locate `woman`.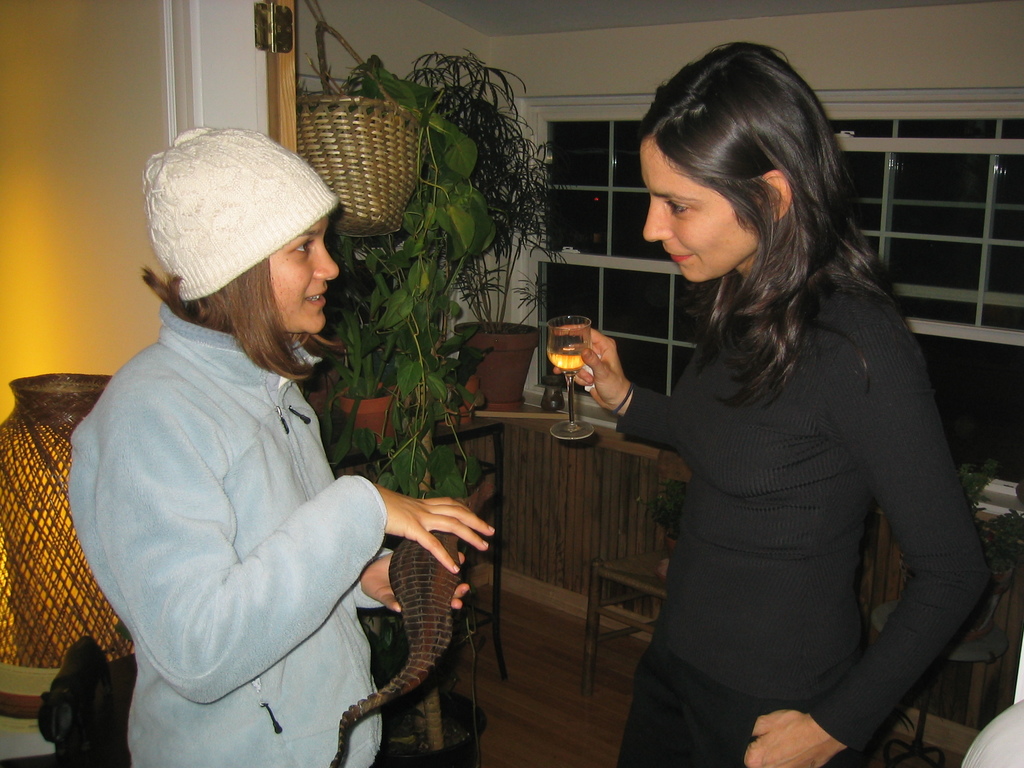
Bounding box: l=70, t=124, r=495, b=767.
